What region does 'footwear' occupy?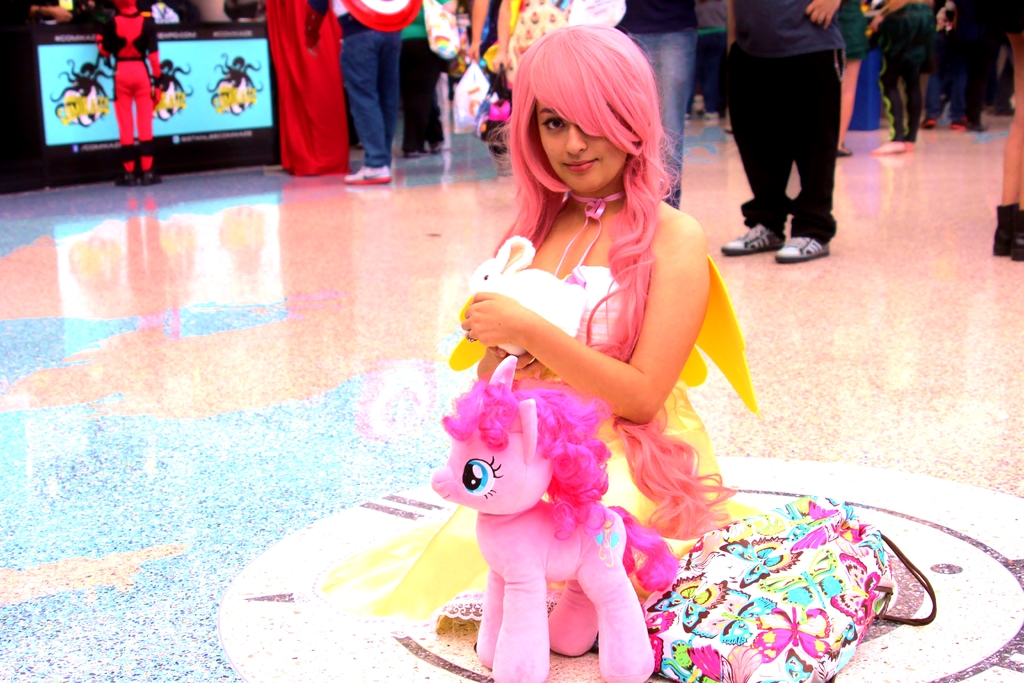
<region>974, 115, 989, 129</region>.
